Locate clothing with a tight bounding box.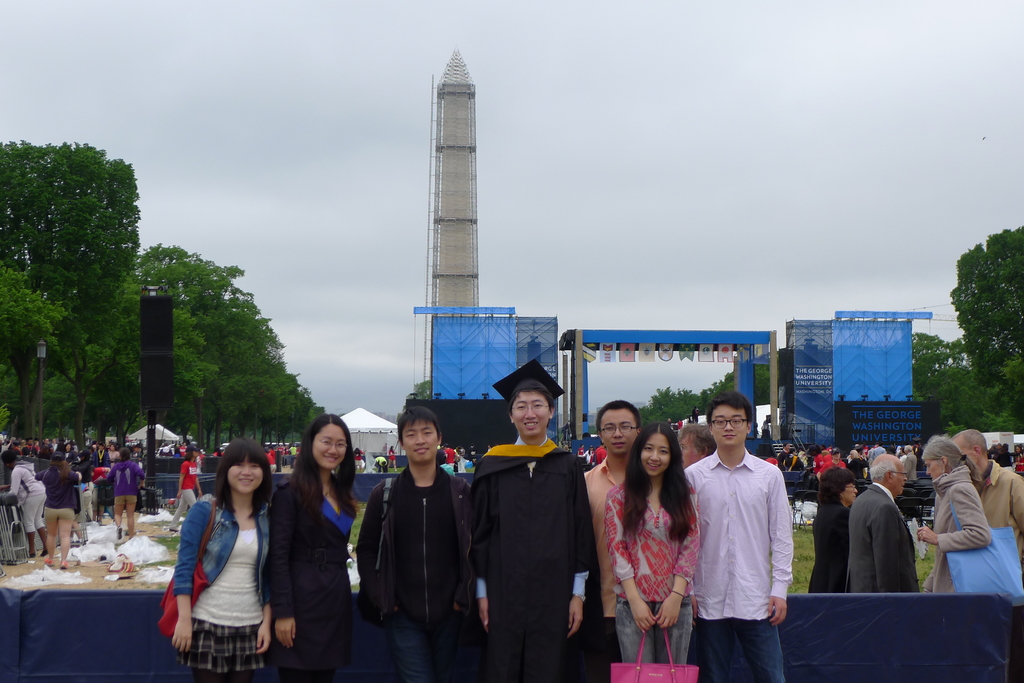
select_region(8, 467, 46, 533).
